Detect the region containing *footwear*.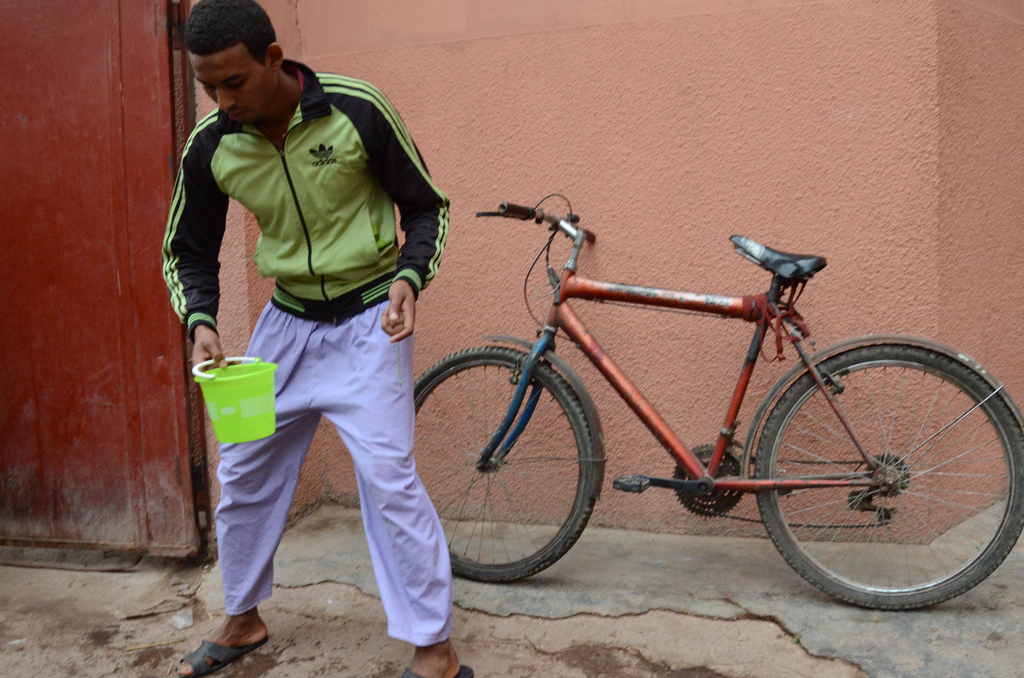
x1=175, y1=636, x2=271, y2=677.
